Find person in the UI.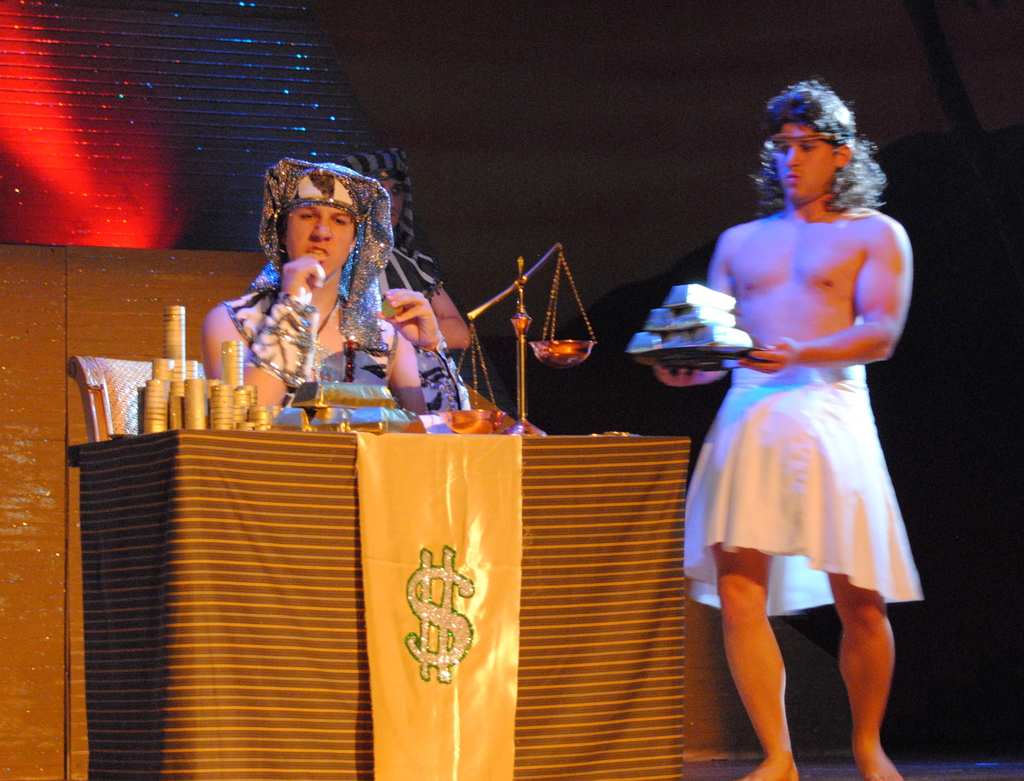
UI element at (344, 148, 468, 414).
